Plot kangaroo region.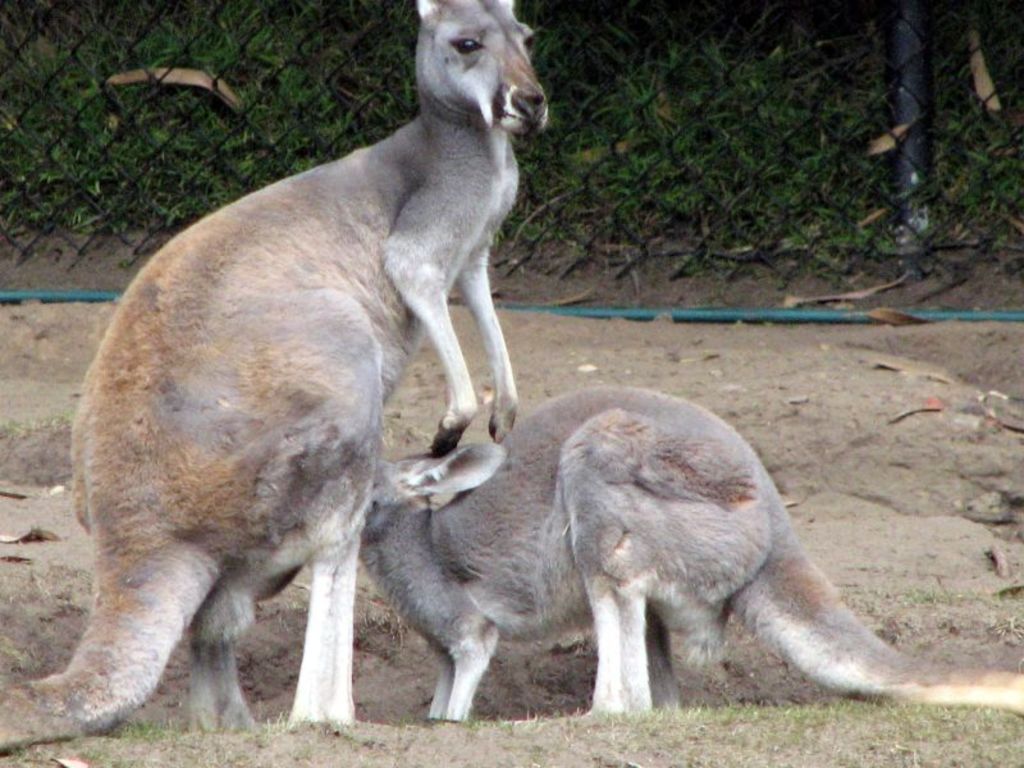
Plotted at x1=357, y1=388, x2=1023, y2=724.
